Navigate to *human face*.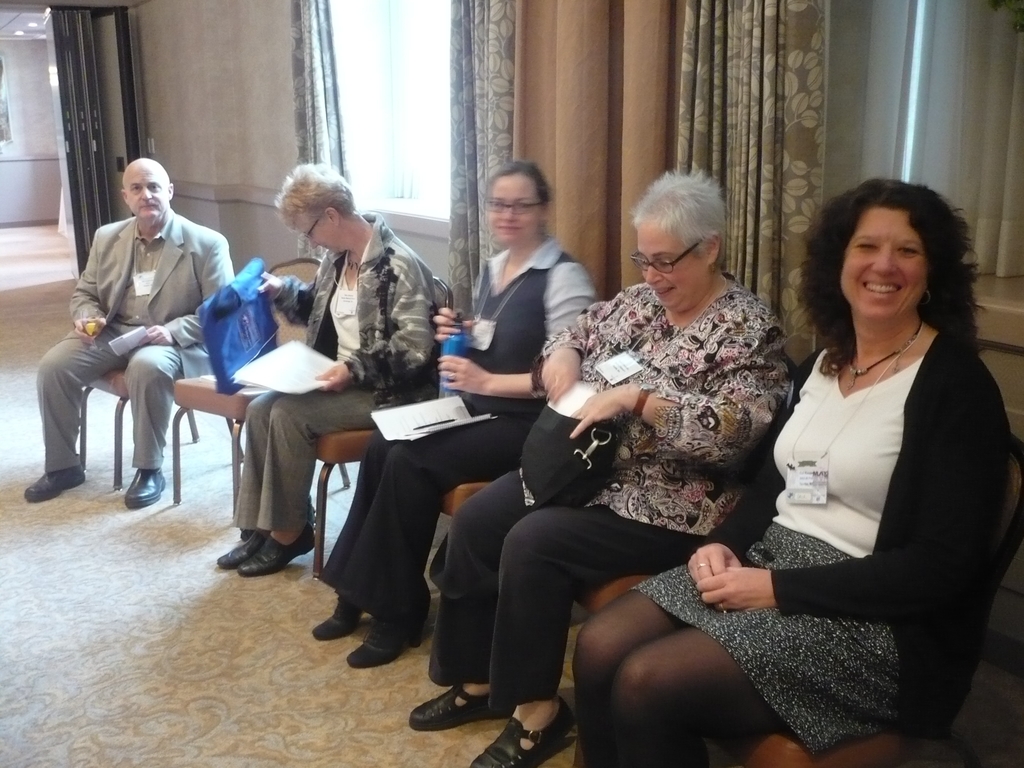
Navigation target: x1=486 y1=172 x2=537 y2=248.
